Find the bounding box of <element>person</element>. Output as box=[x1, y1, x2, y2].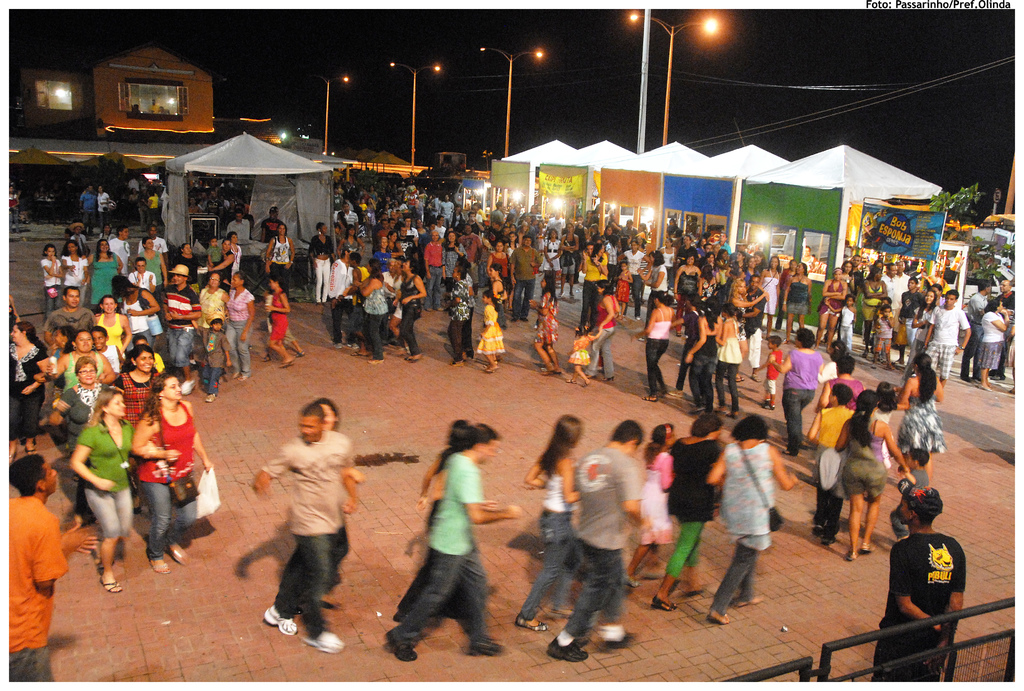
box=[669, 292, 700, 396].
